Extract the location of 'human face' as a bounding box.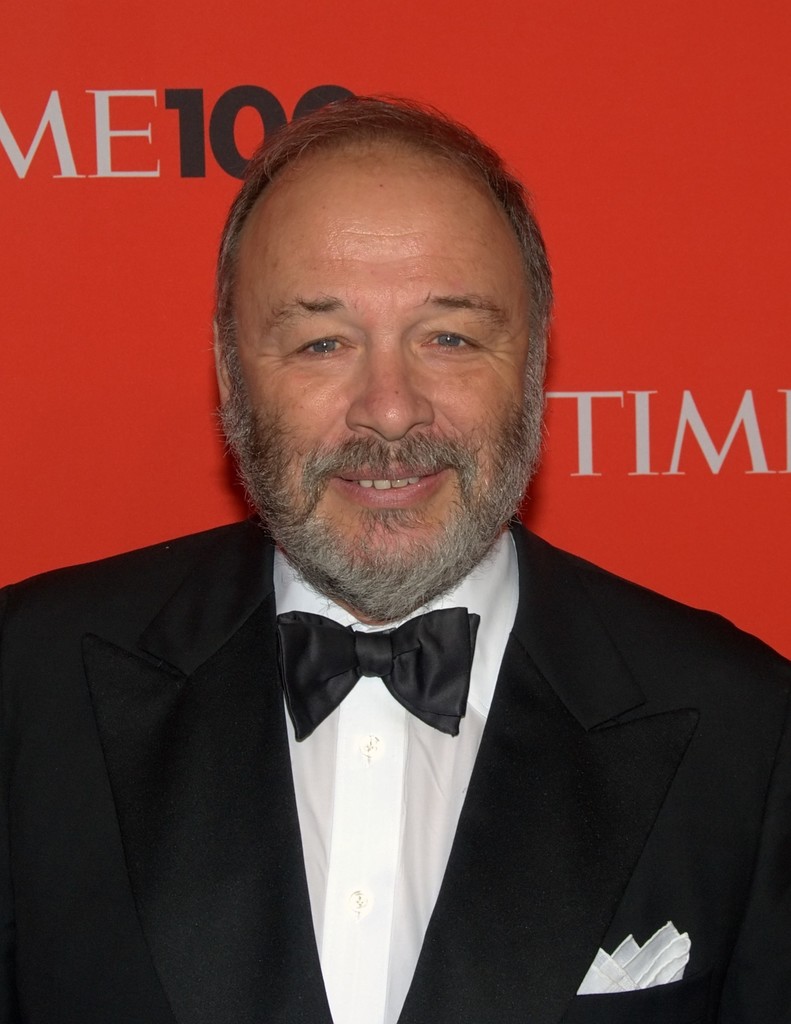
rect(232, 155, 532, 570).
